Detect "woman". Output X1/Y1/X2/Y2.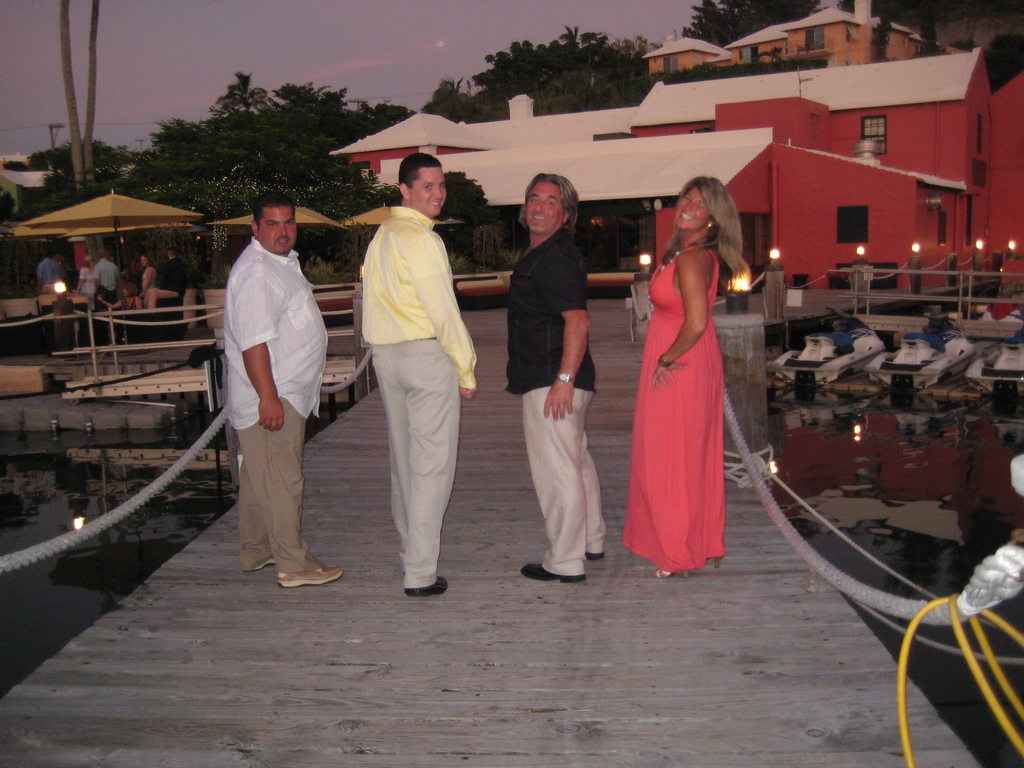
129/246/167/298.
